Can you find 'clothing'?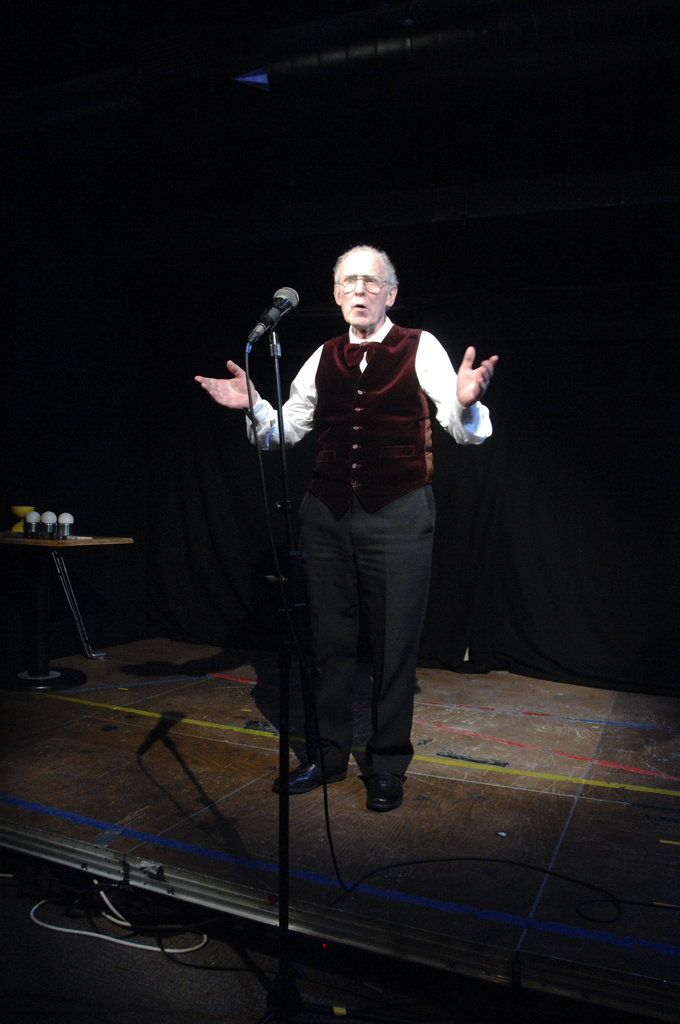
Yes, bounding box: box=[230, 266, 492, 714].
